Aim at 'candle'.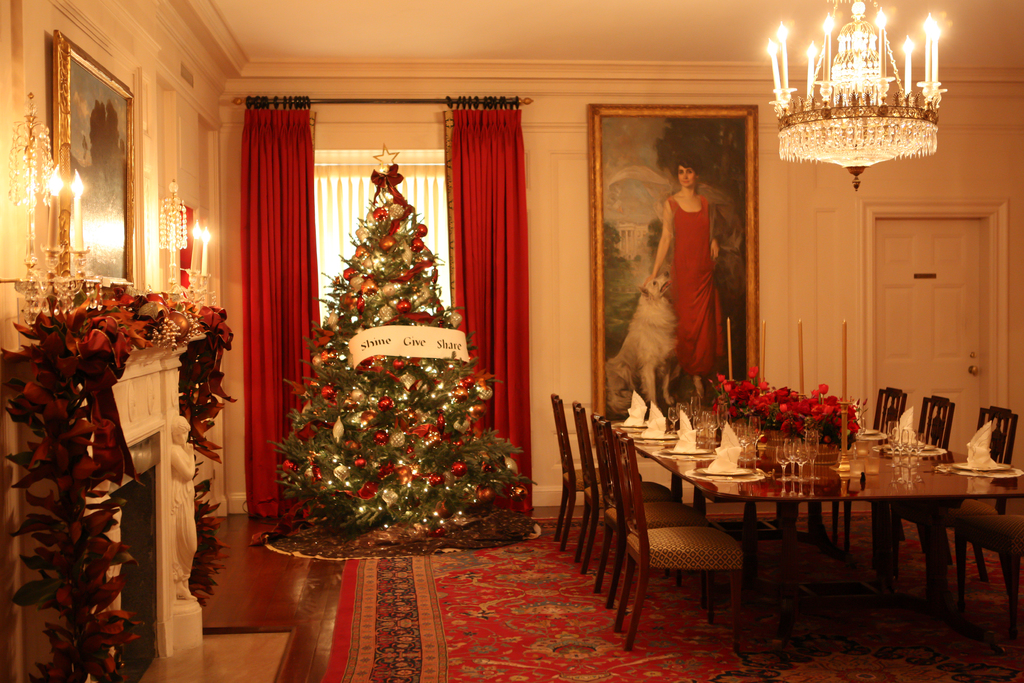
Aimed at <bbox>872, 6, 883, 81</bbox>.
